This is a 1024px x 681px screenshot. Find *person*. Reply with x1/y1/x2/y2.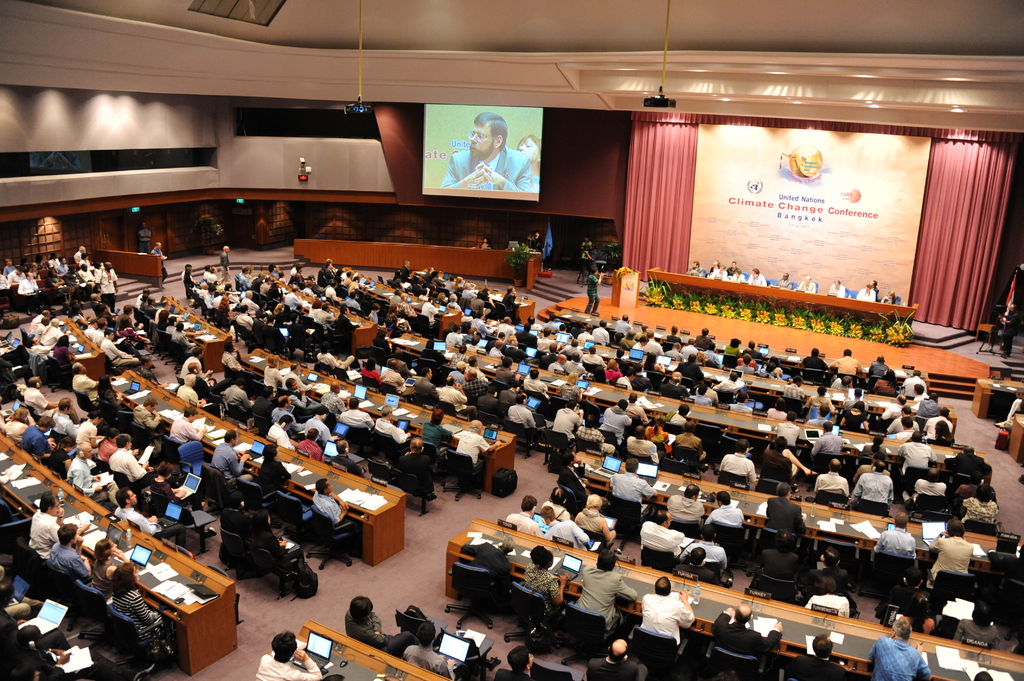
959/473/984/495.
